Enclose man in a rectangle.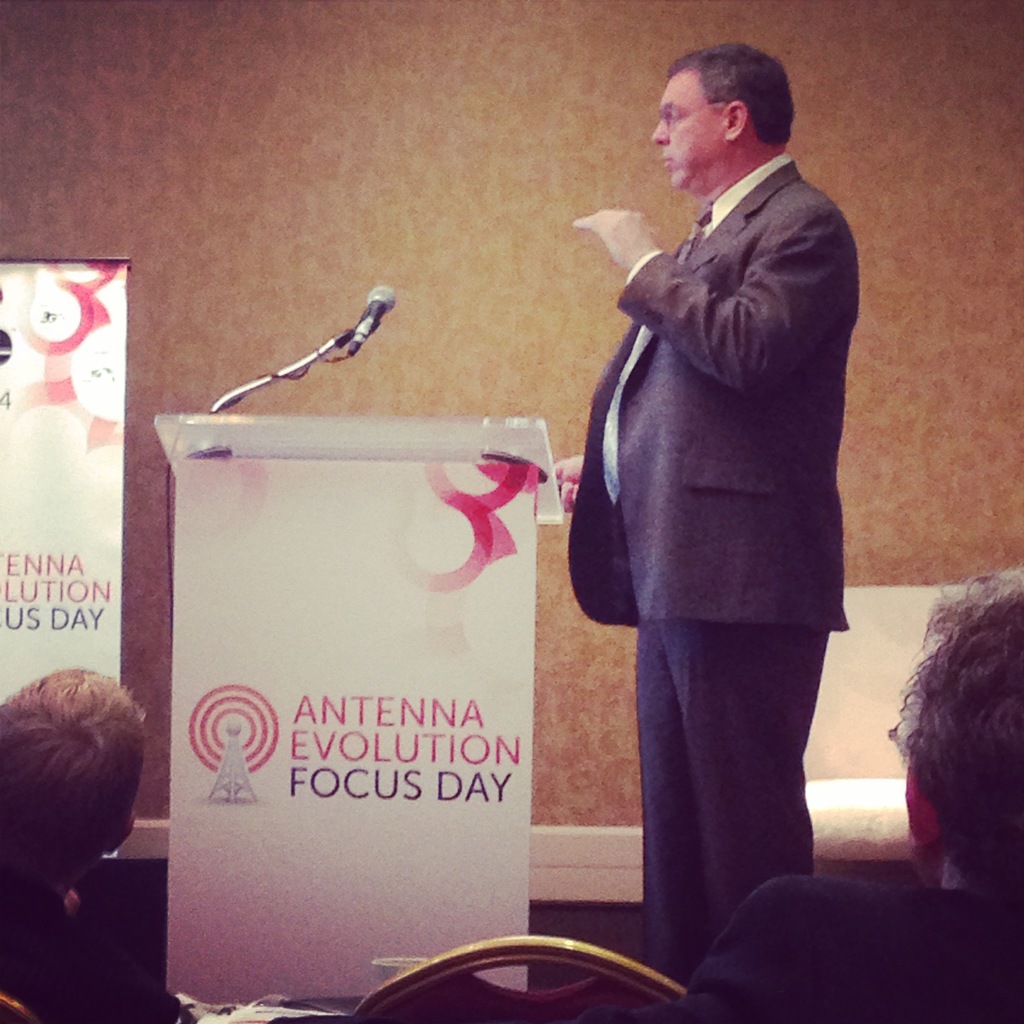
x1=644, y1=566, x2=1023, y2=1023.
